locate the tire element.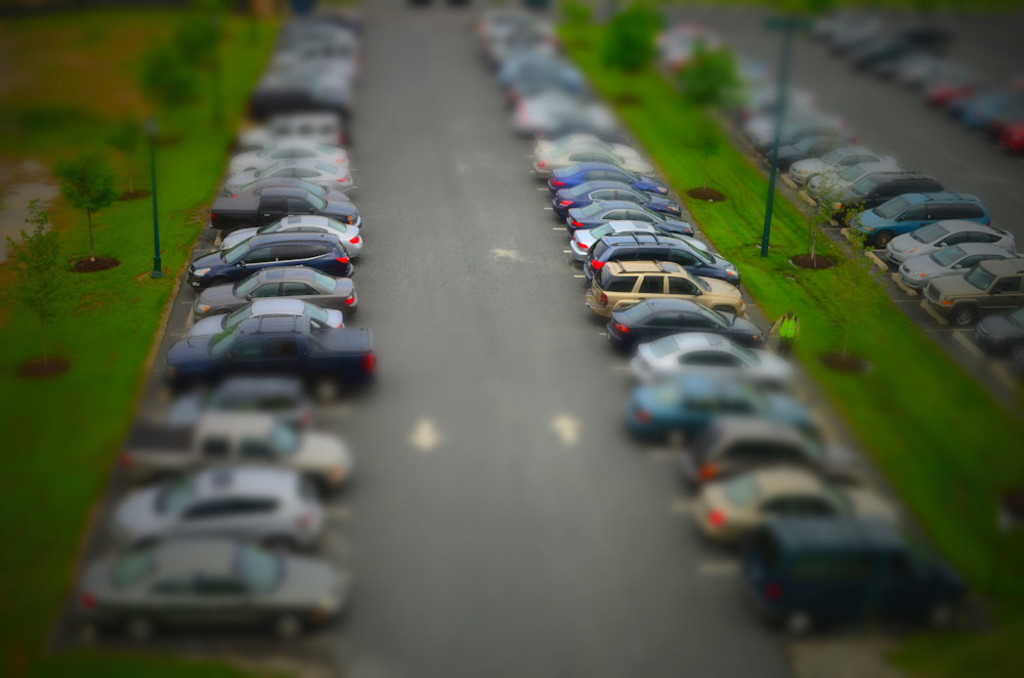
Element bbox: {"left": 278, "top": 613, "right": 302, "bottom": 639}.
